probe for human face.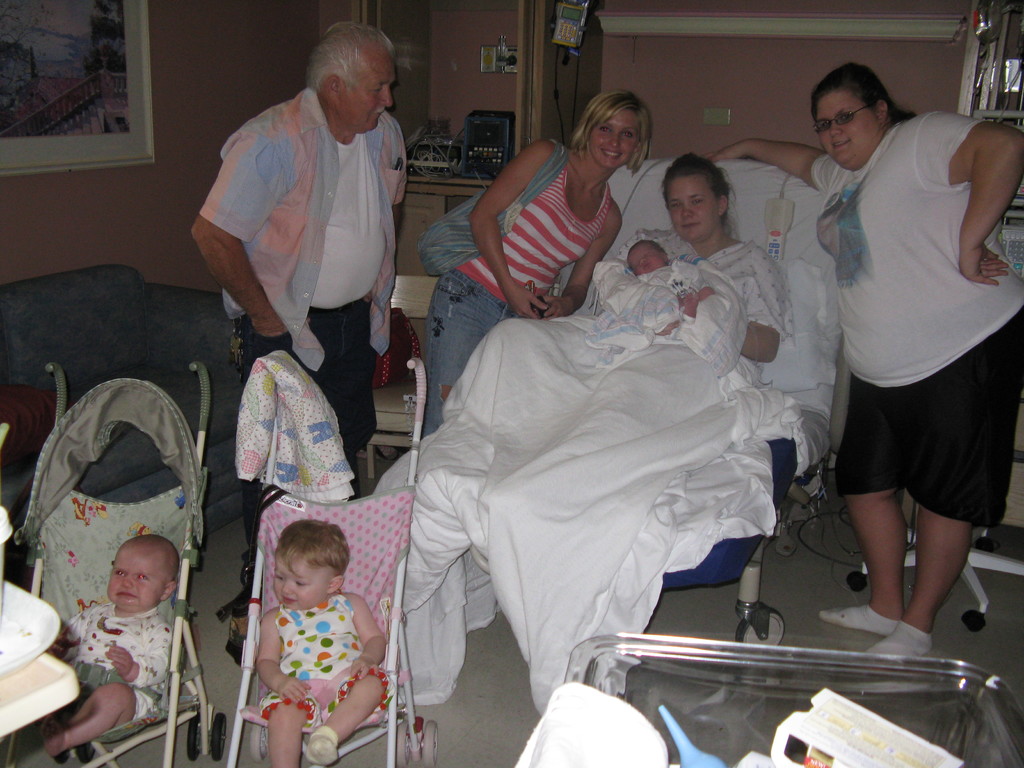
Probe result: (111,550,161,615).
